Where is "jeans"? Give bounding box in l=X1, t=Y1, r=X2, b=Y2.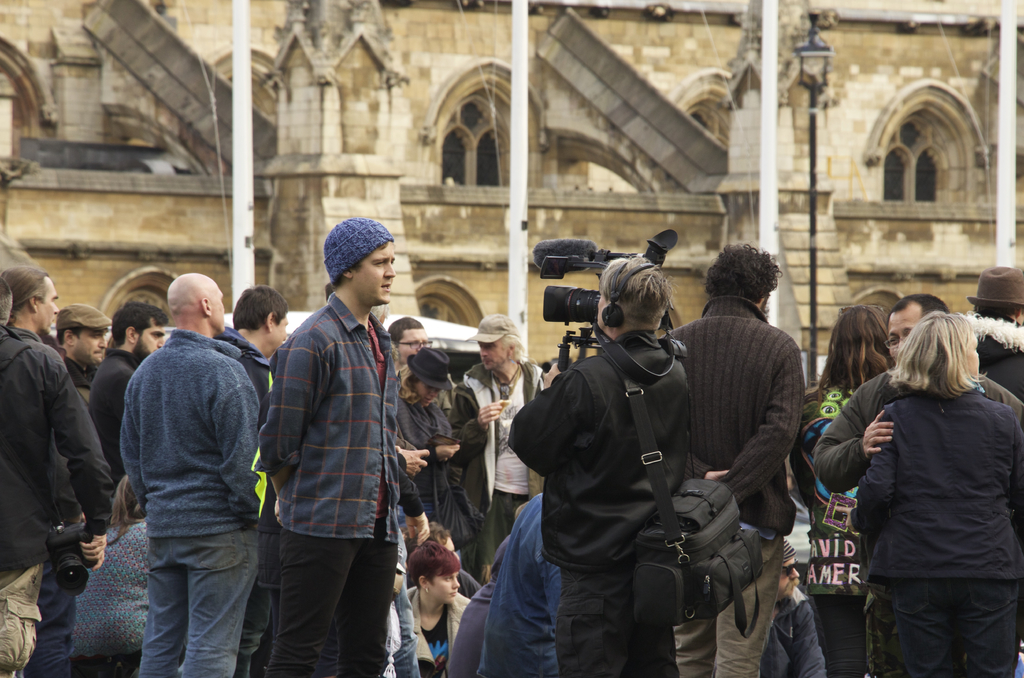
l=132, t=528, r=258, b=677.
